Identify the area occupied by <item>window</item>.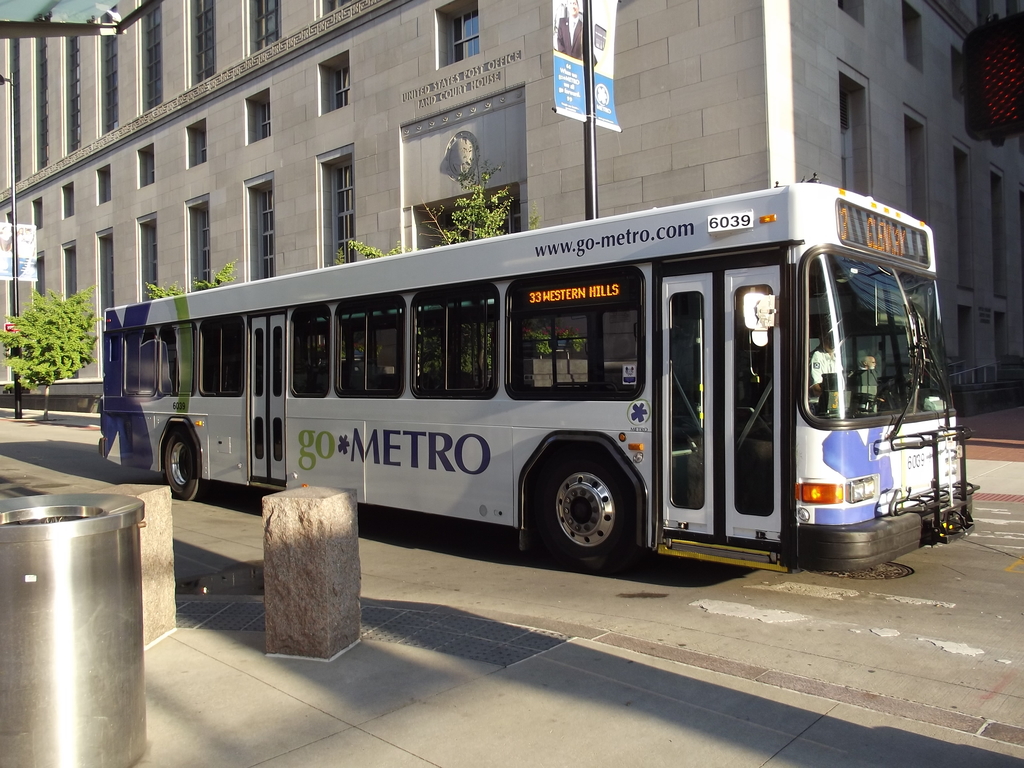
Area: bbox=(995, 316, 1012, 362).
